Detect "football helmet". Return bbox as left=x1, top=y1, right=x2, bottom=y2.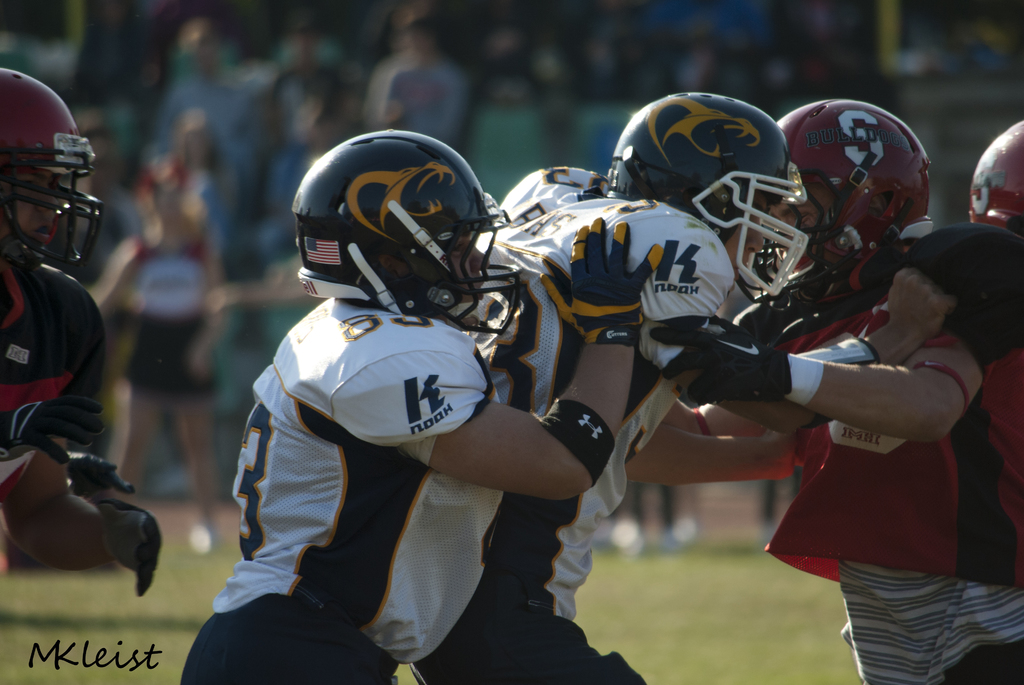
left=785, top=94, right=939, bottom=292.
